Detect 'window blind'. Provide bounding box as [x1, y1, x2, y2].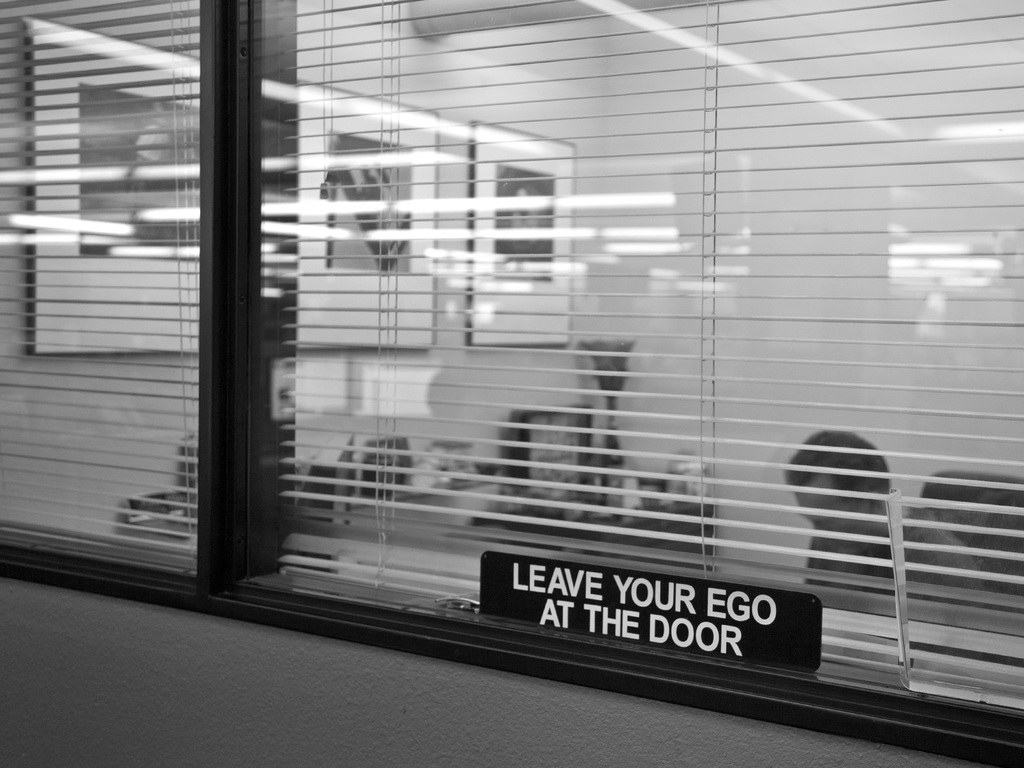
[237, 0, 1023, 716].
